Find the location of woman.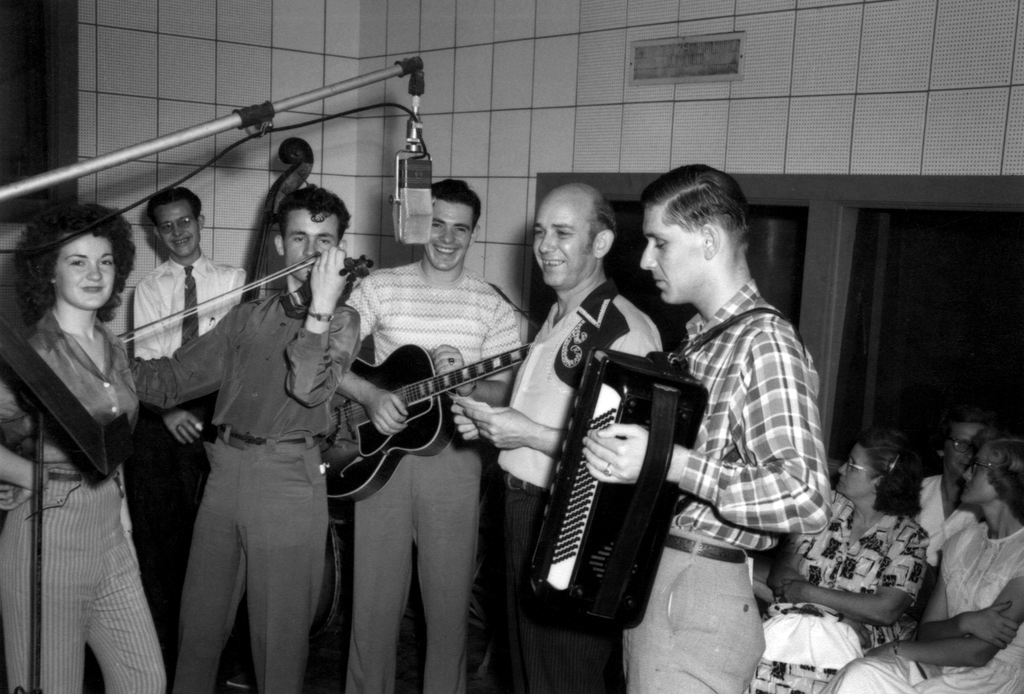
Location: (740, 430, 934, 693).
